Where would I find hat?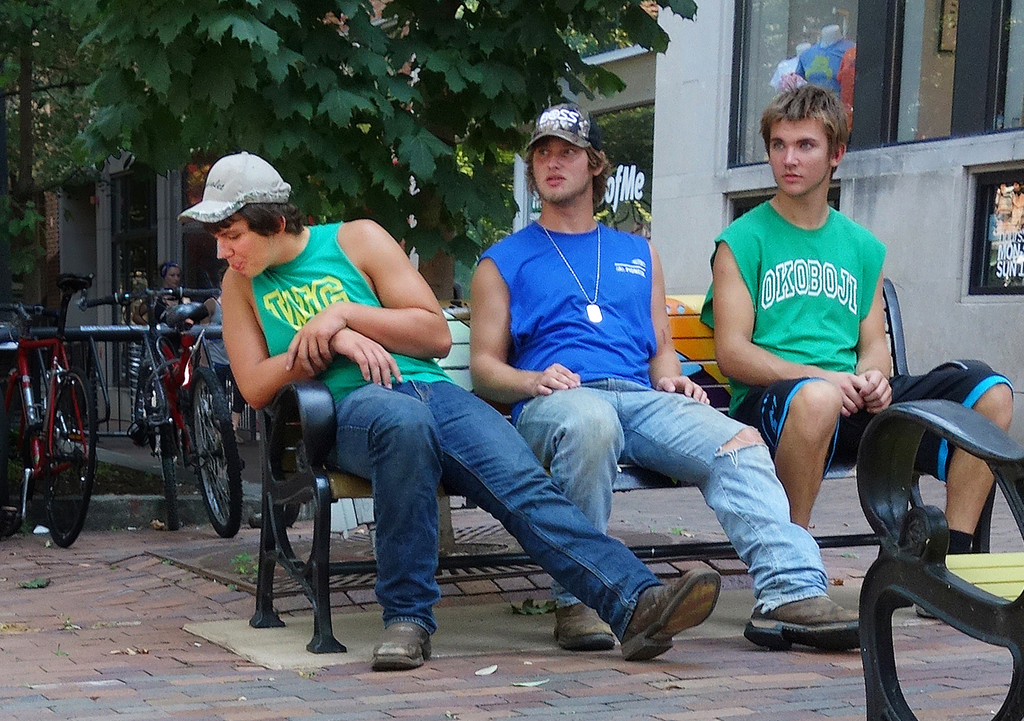
At (524,100,593,150).
